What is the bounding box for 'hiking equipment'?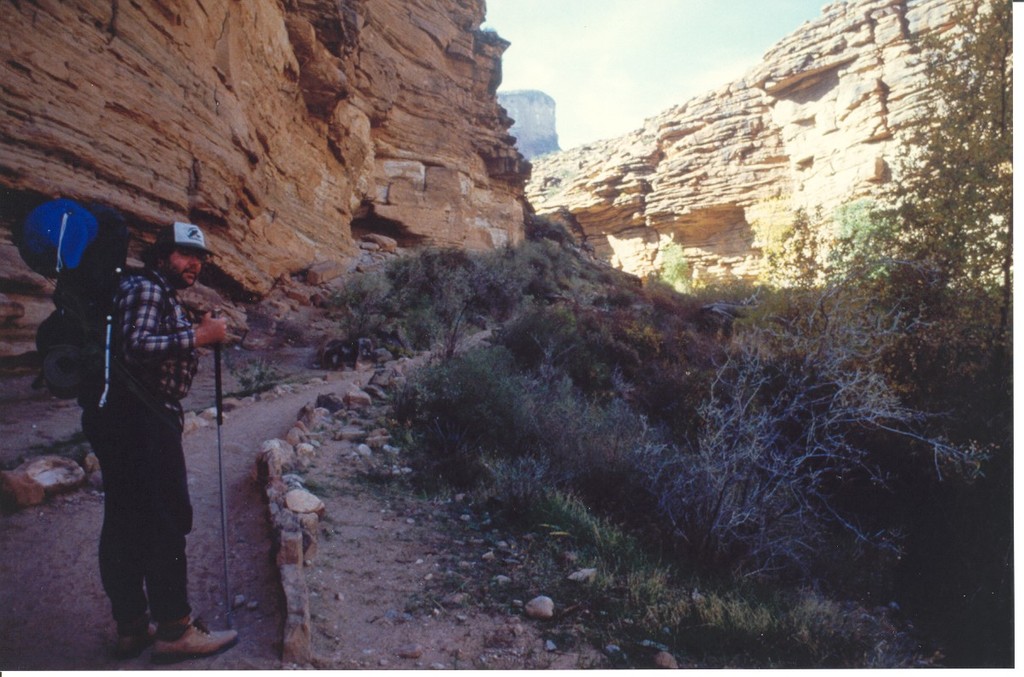
Rect(121, 618, 161, 665).
